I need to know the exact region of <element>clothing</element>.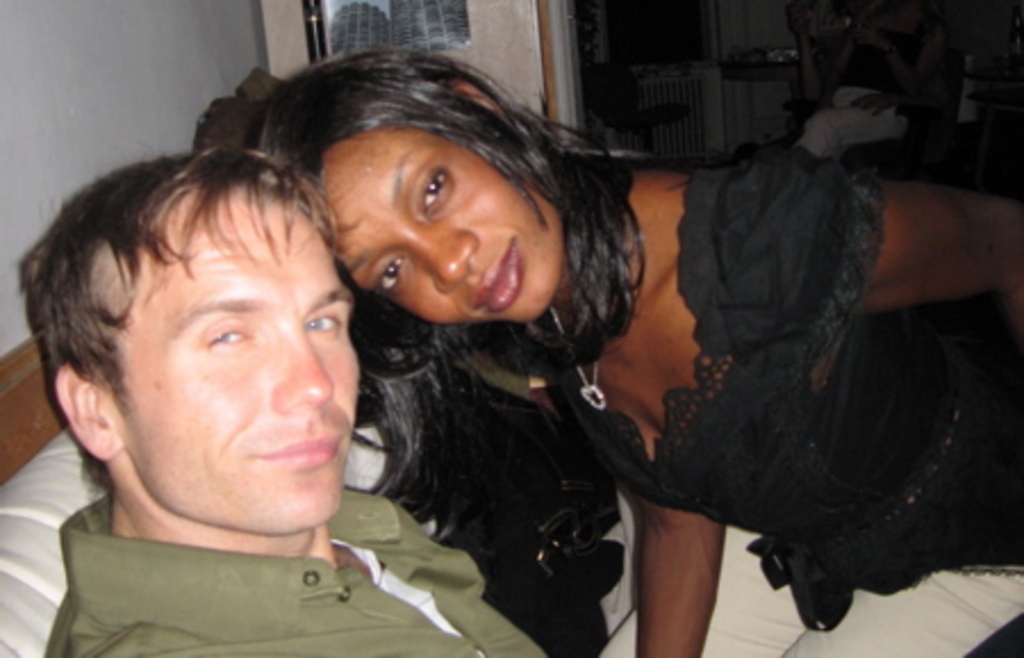
Region: box(564, 100, 978, 606).
